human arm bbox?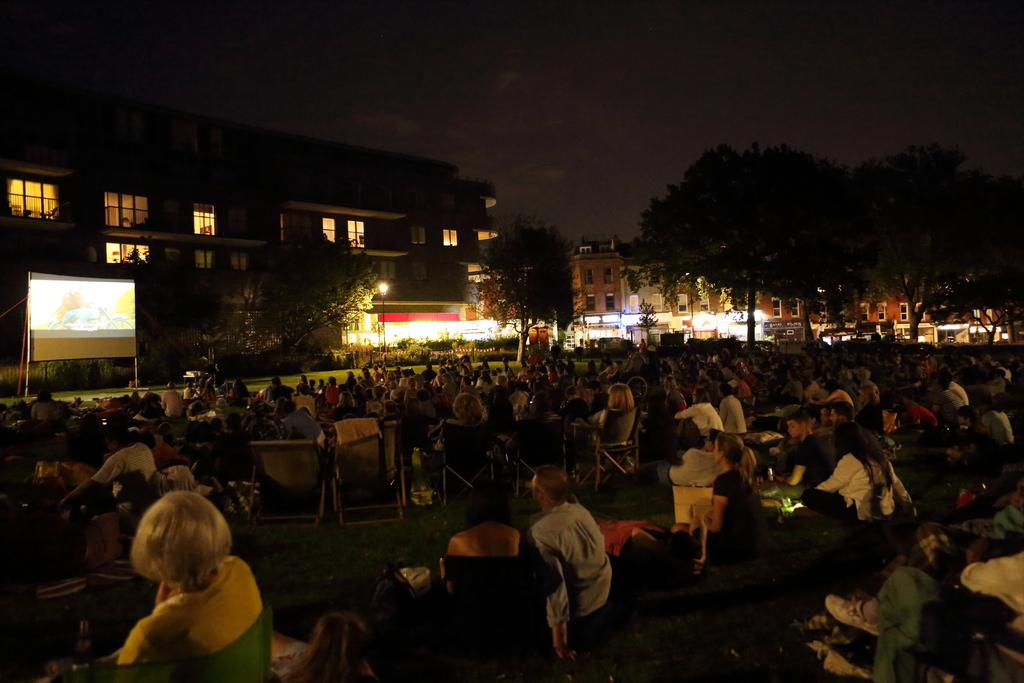
<bbox>716, 399, 730, 423</bbox>
